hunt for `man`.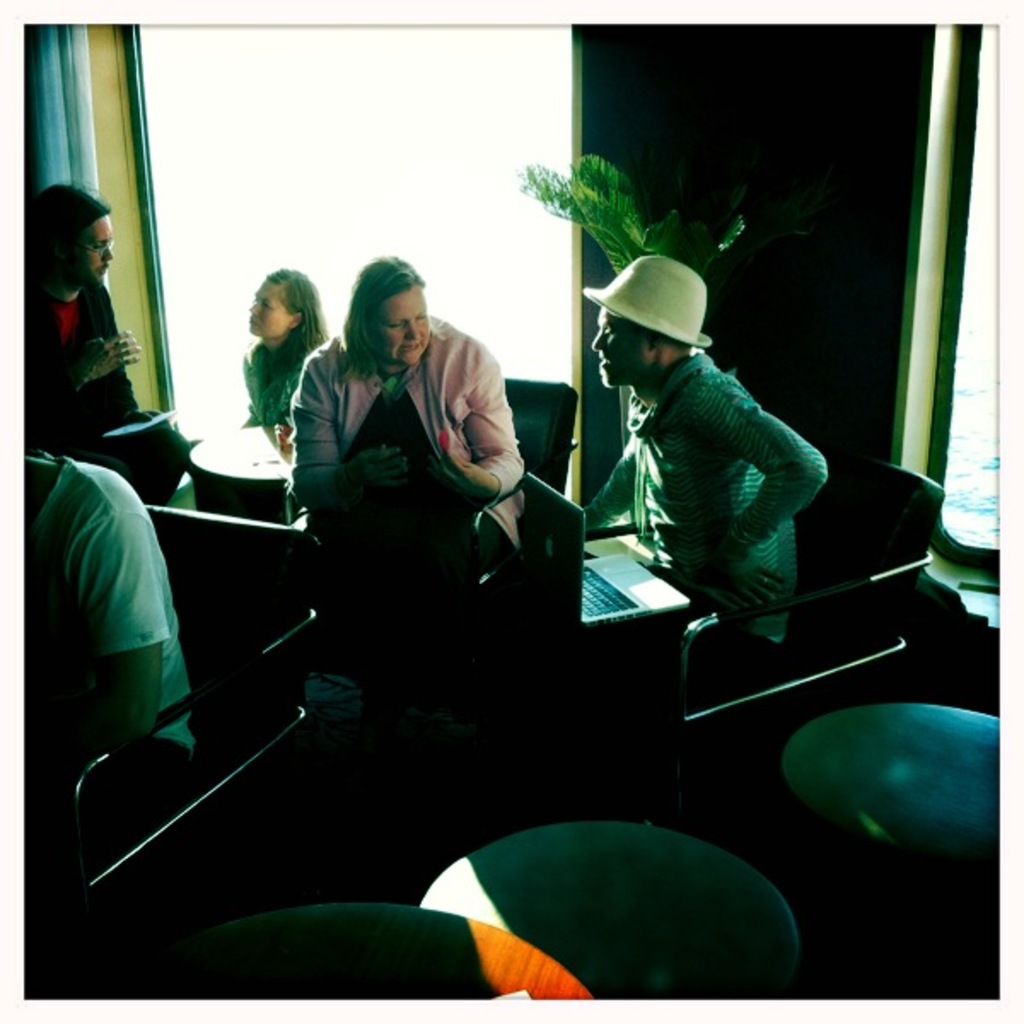
Hunted down at (left=24, top=177, right=142, bottom=447).
